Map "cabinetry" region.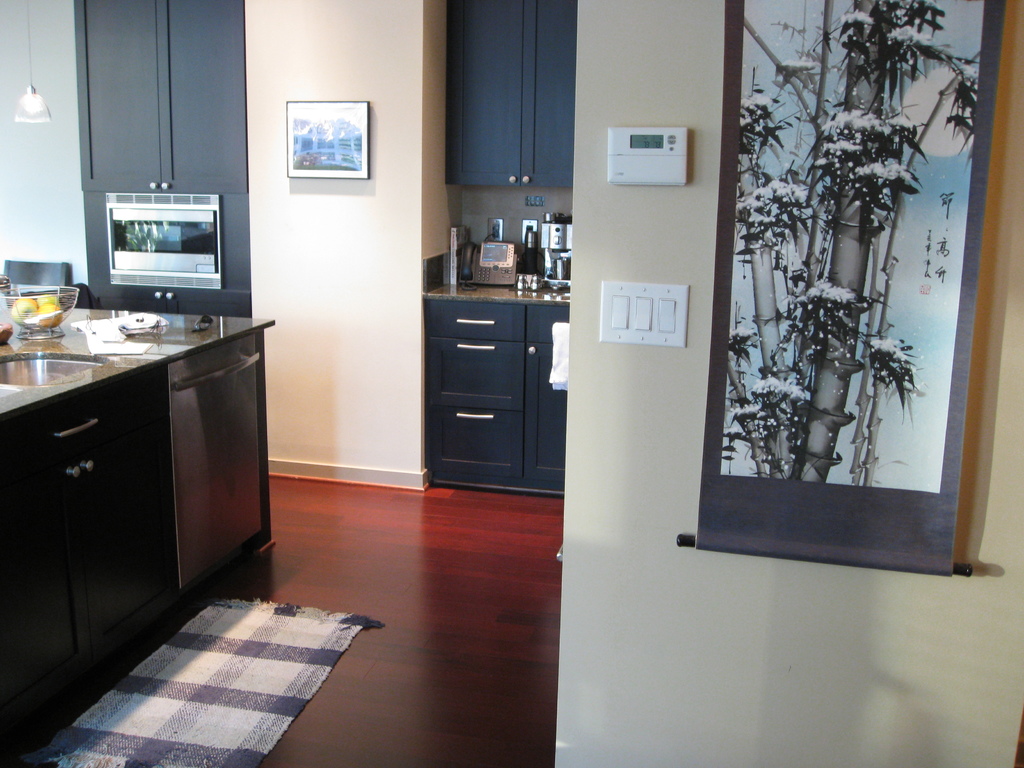
Mapped to 77/0/244/196.
